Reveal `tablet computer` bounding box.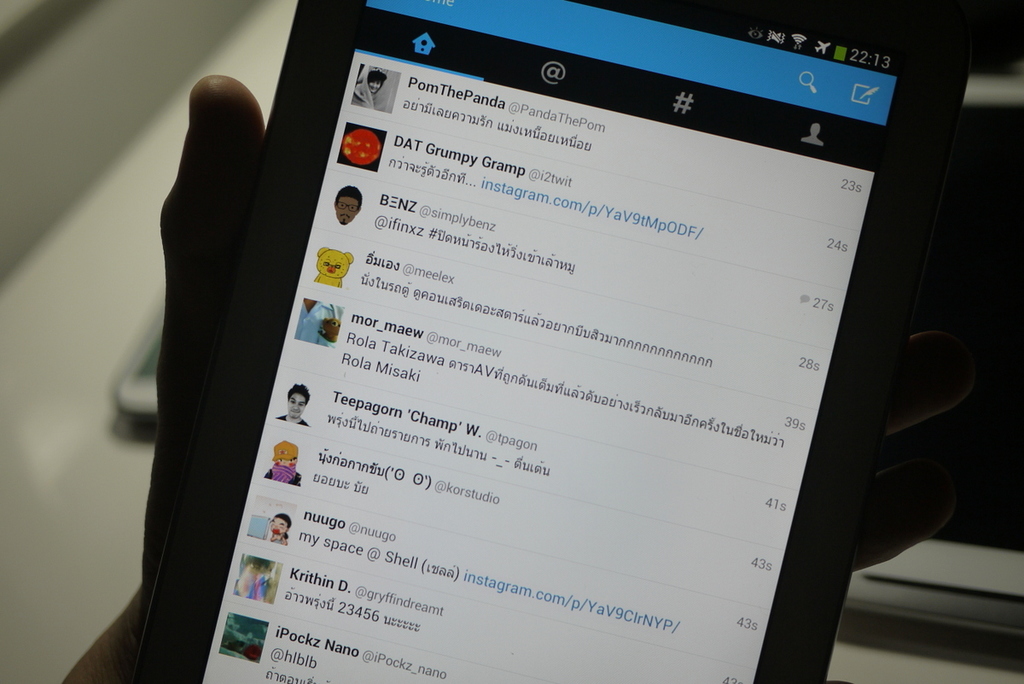
Revealed: <box>127,0,967,683</box>.
